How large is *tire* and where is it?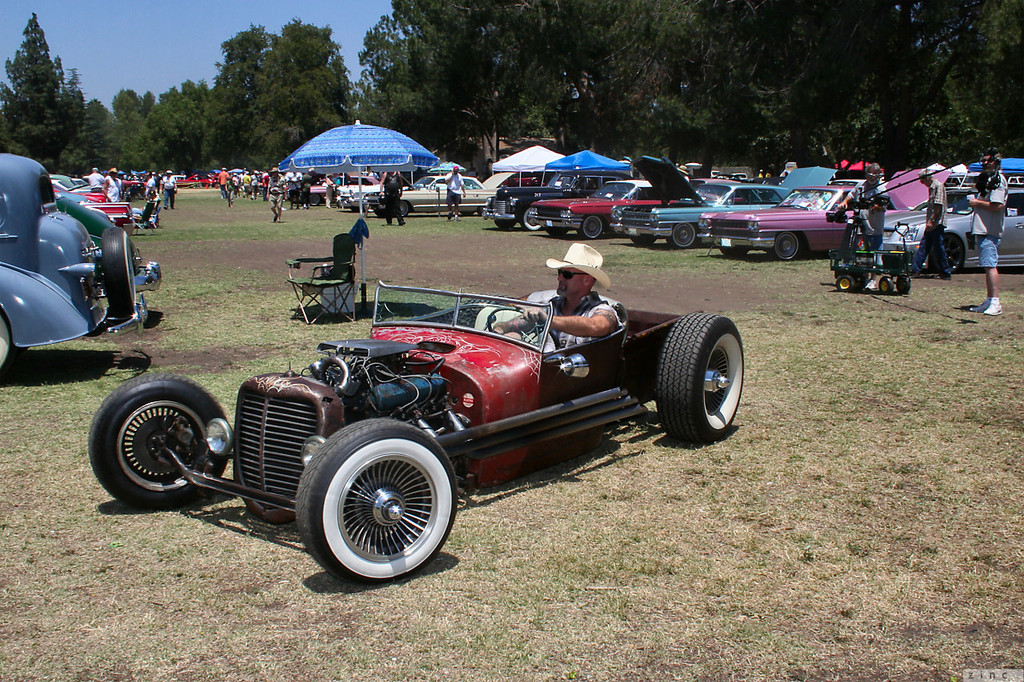
Bounding box: l=931, t=233, r=964, b=271.
